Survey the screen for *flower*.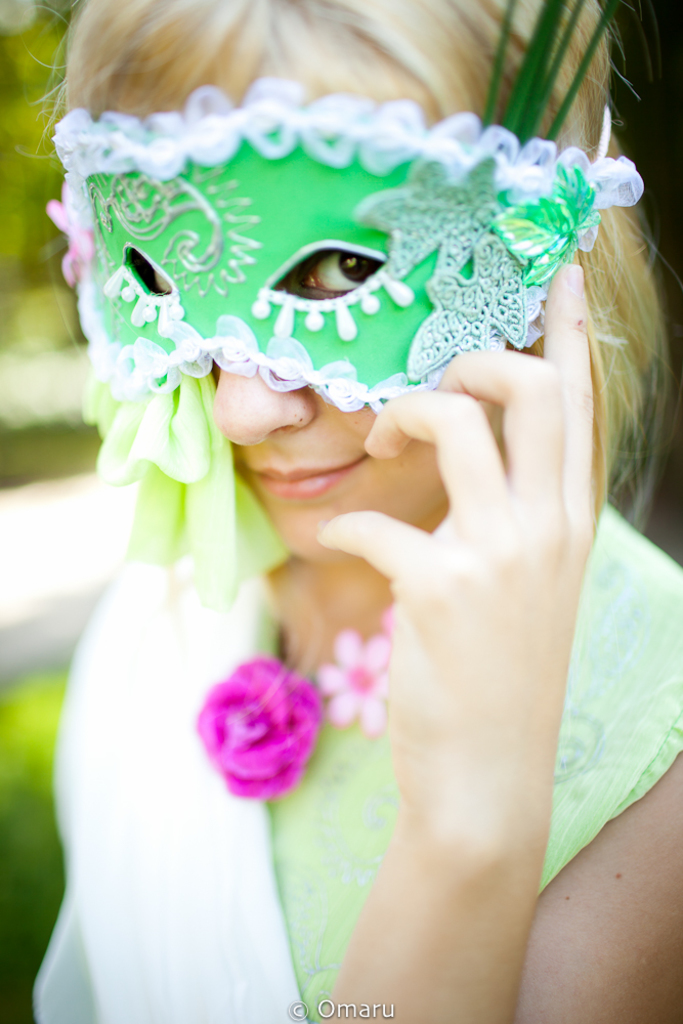
Survey found: (315,628,391,739).
